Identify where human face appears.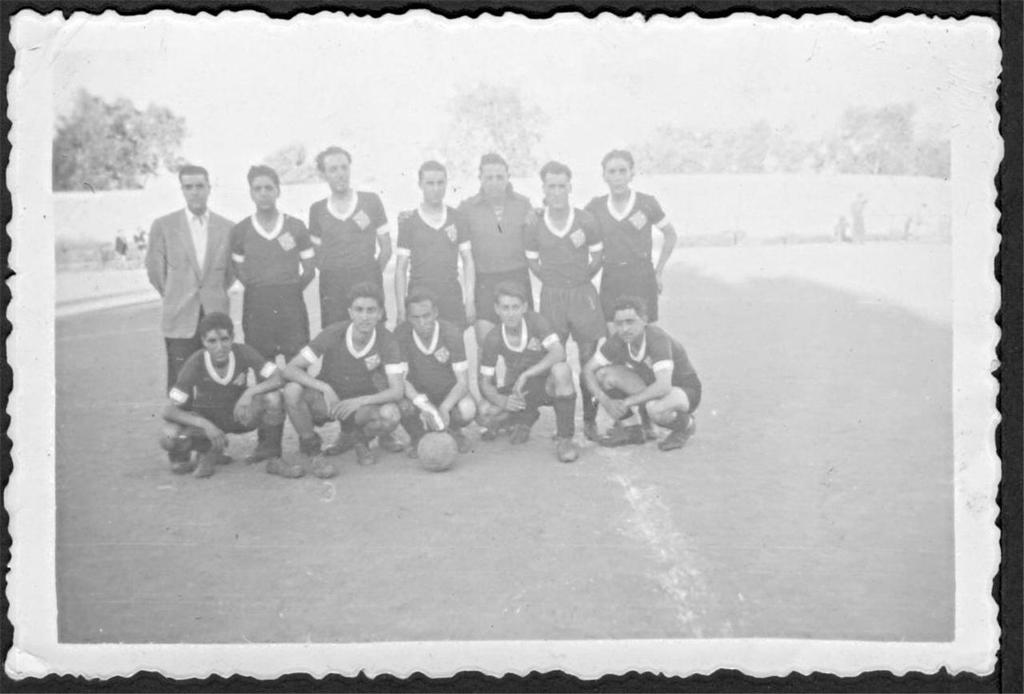
Appears at [616,309,638,336].
